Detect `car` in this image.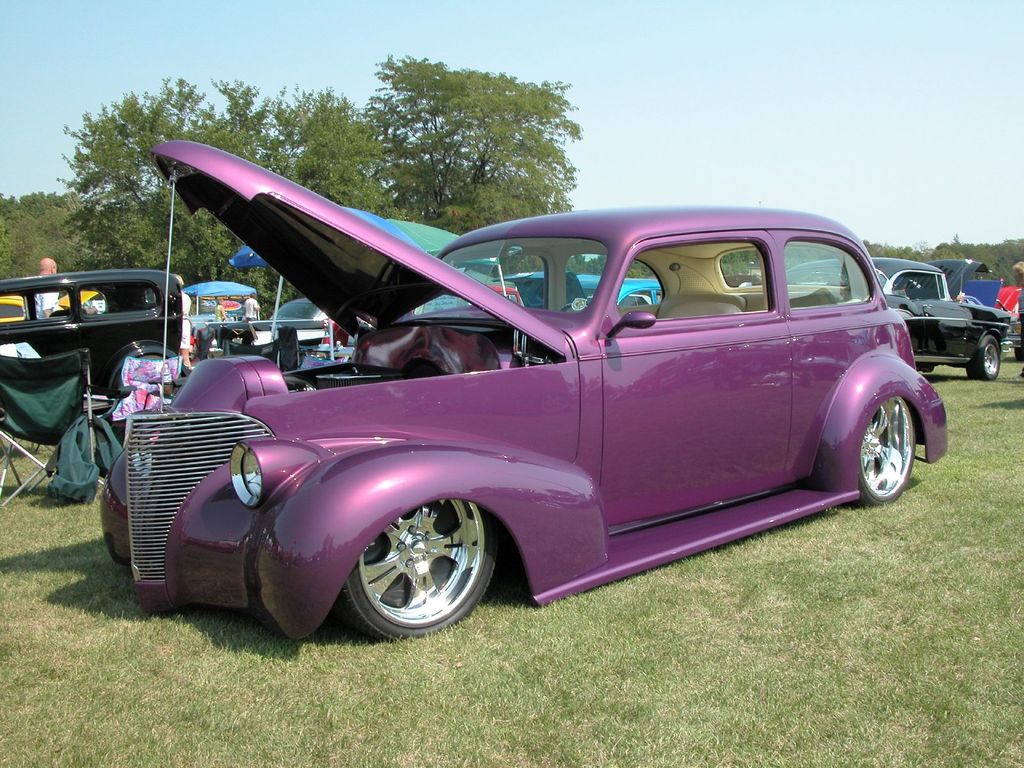
Detection: 0 268 185 394.
